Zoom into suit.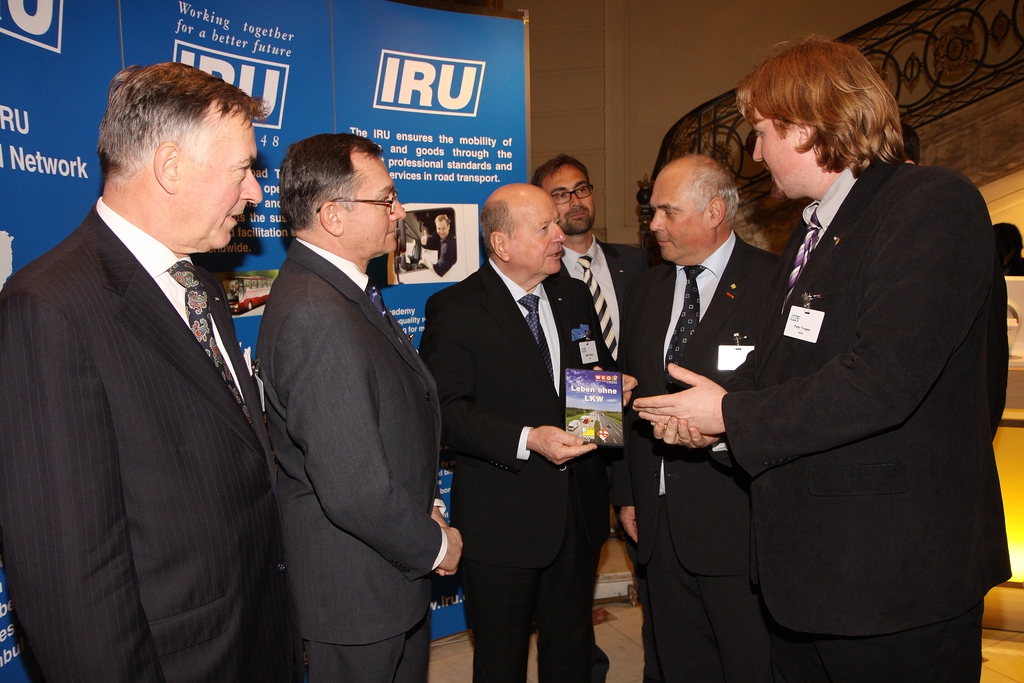
Zoom target: BBox(614, 234, 783, 682).
